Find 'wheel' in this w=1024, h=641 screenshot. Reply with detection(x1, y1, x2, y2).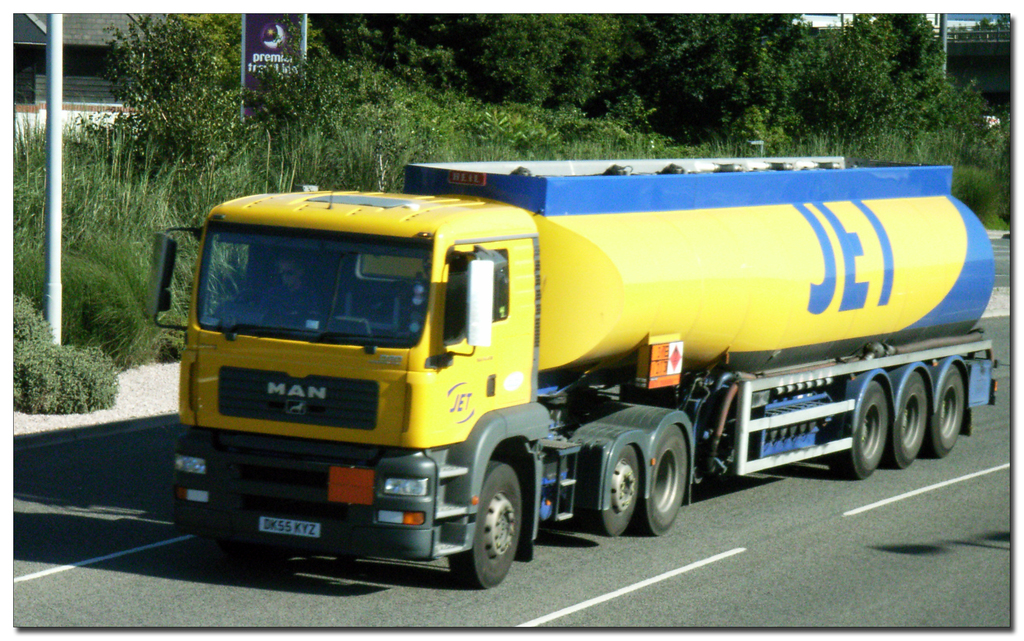
detection(924, 367, 965, 455).
